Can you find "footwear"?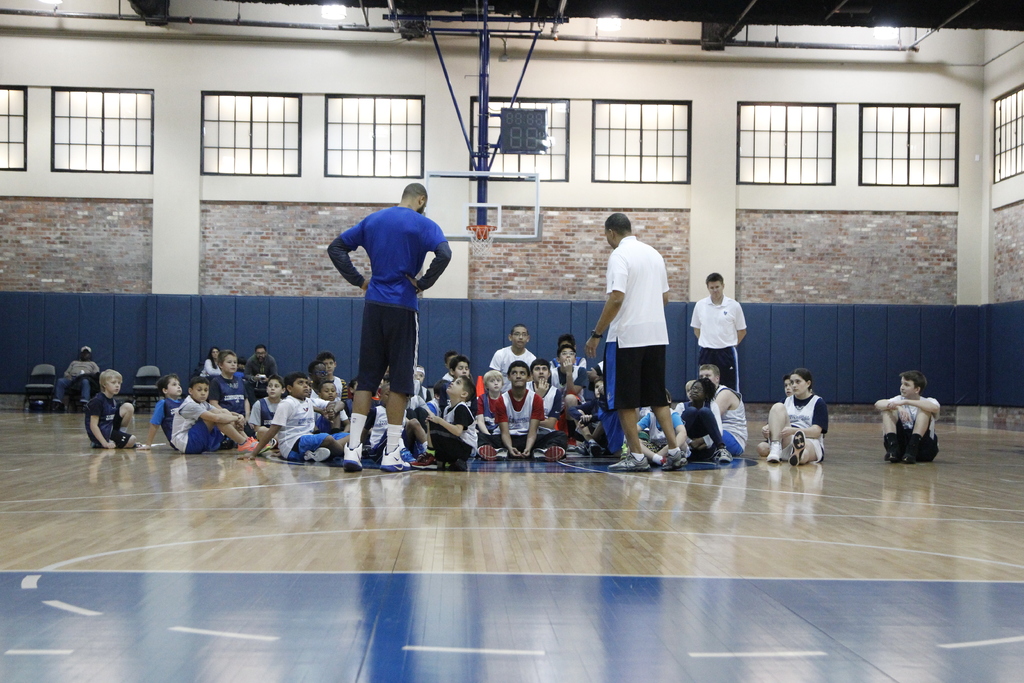
Yes, bounding box: region(235, 438, 271, 454).
